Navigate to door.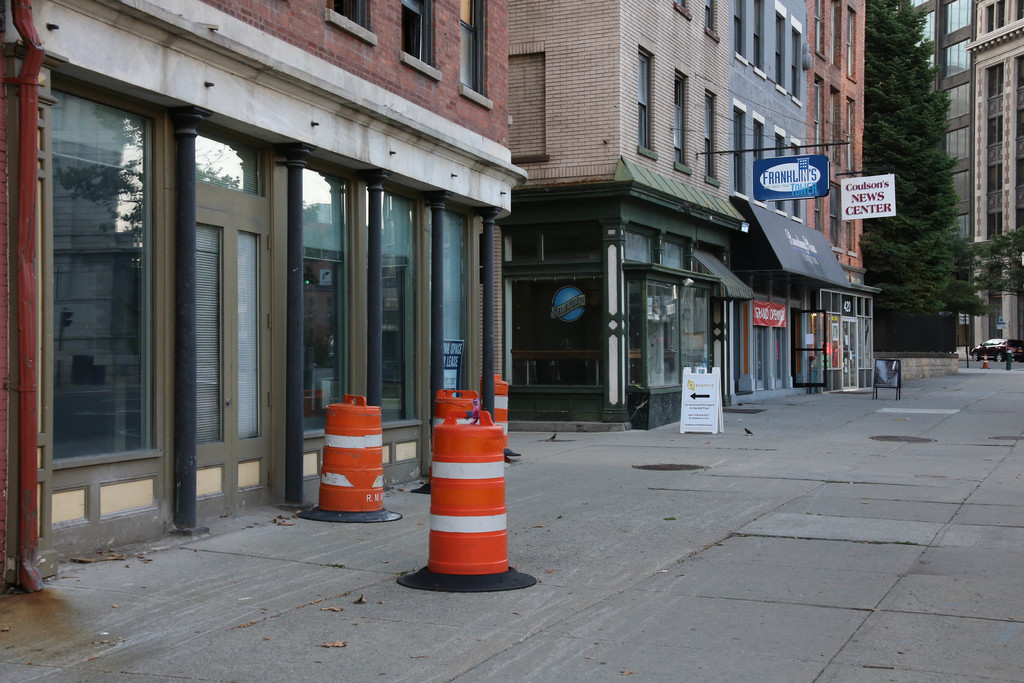
Navigation target: {"left": 843, "top": 320, "right": 861, "bottom": 394}.
